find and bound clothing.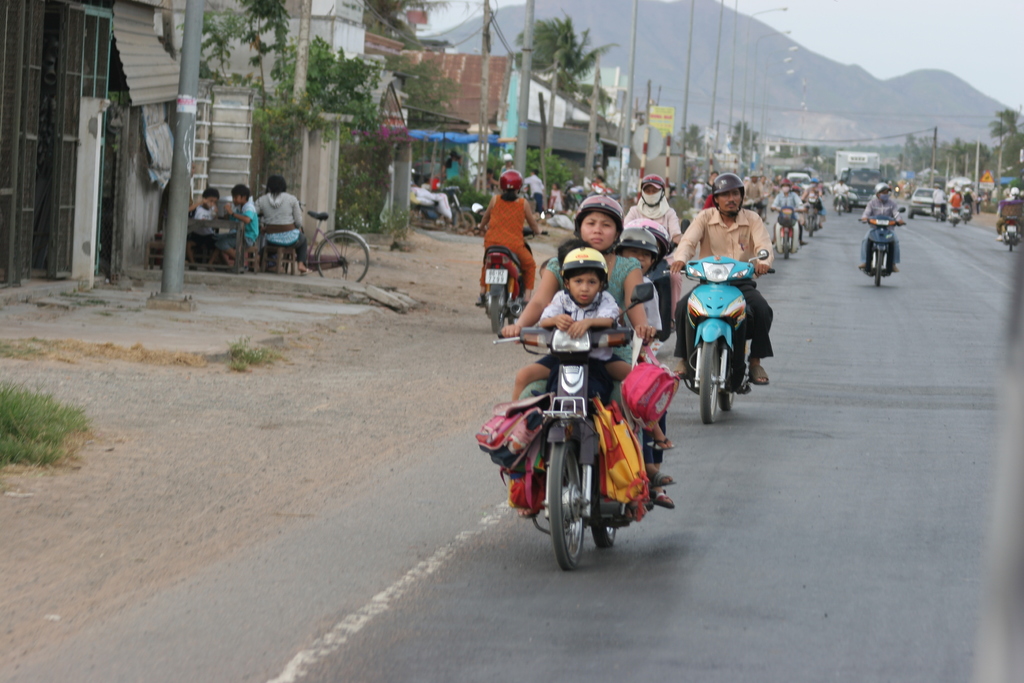
Bound: Rect(860, 183, 903, 265).
